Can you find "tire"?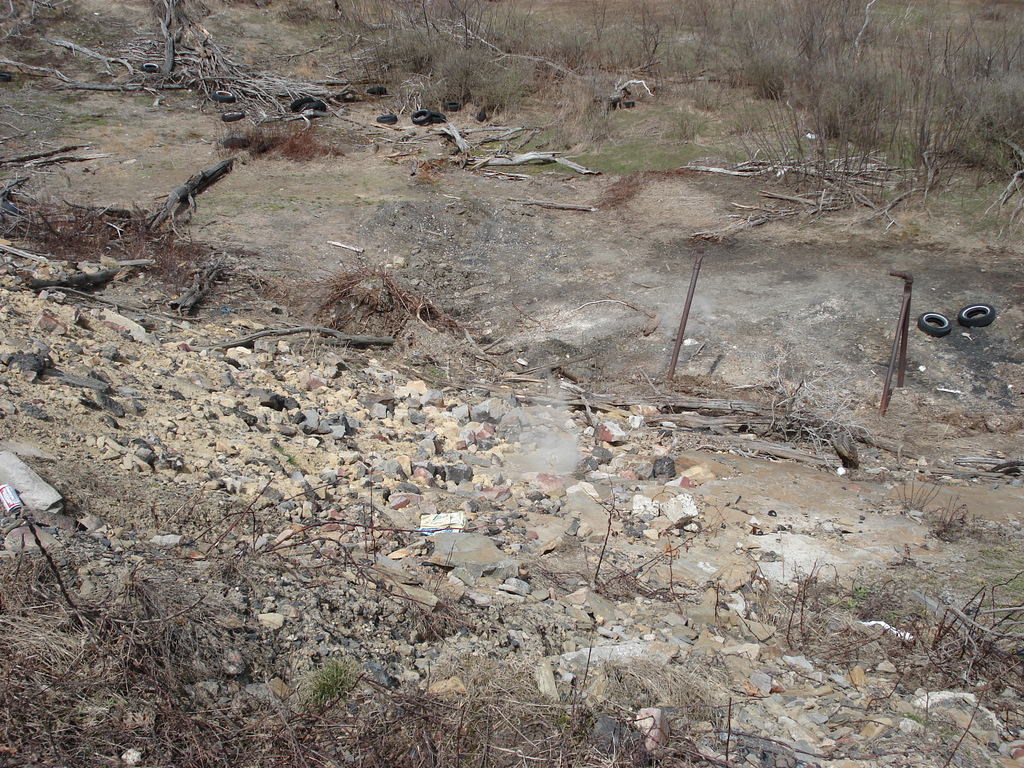
Yes, bounding box: [left=379, top=115, right=400, bottom=126].
